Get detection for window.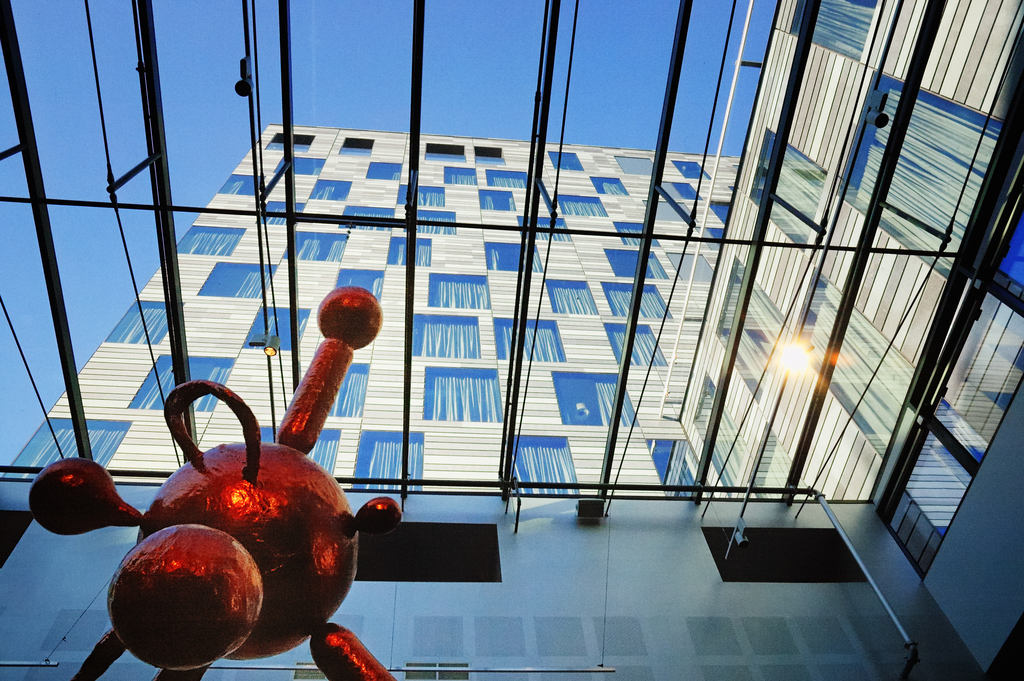
Detection: left=414, top=310, right=483, bottom=364.
